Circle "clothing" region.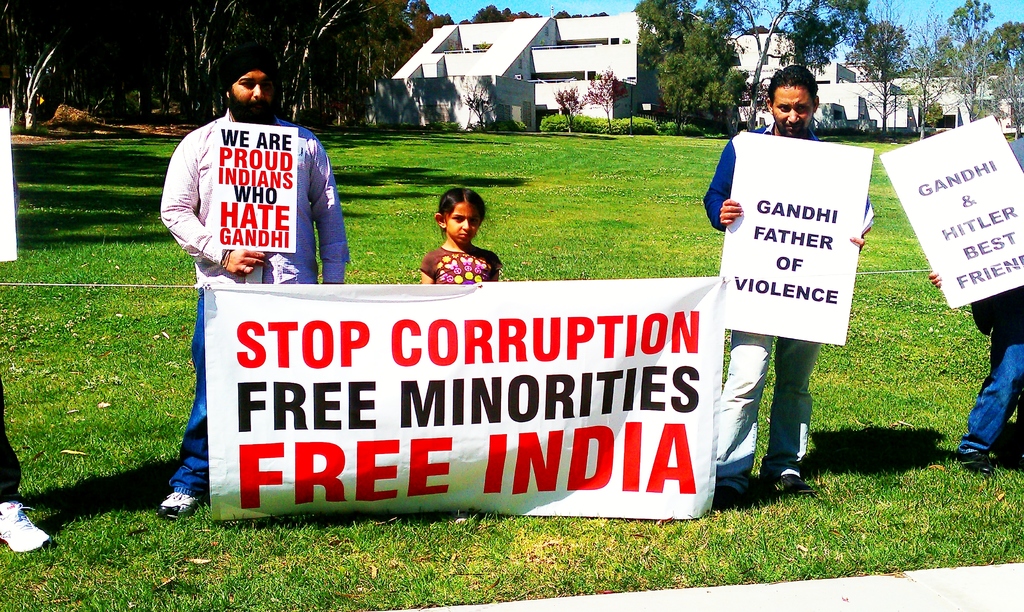
Region: x1=420 y1=247 x2=504 y2=286.
